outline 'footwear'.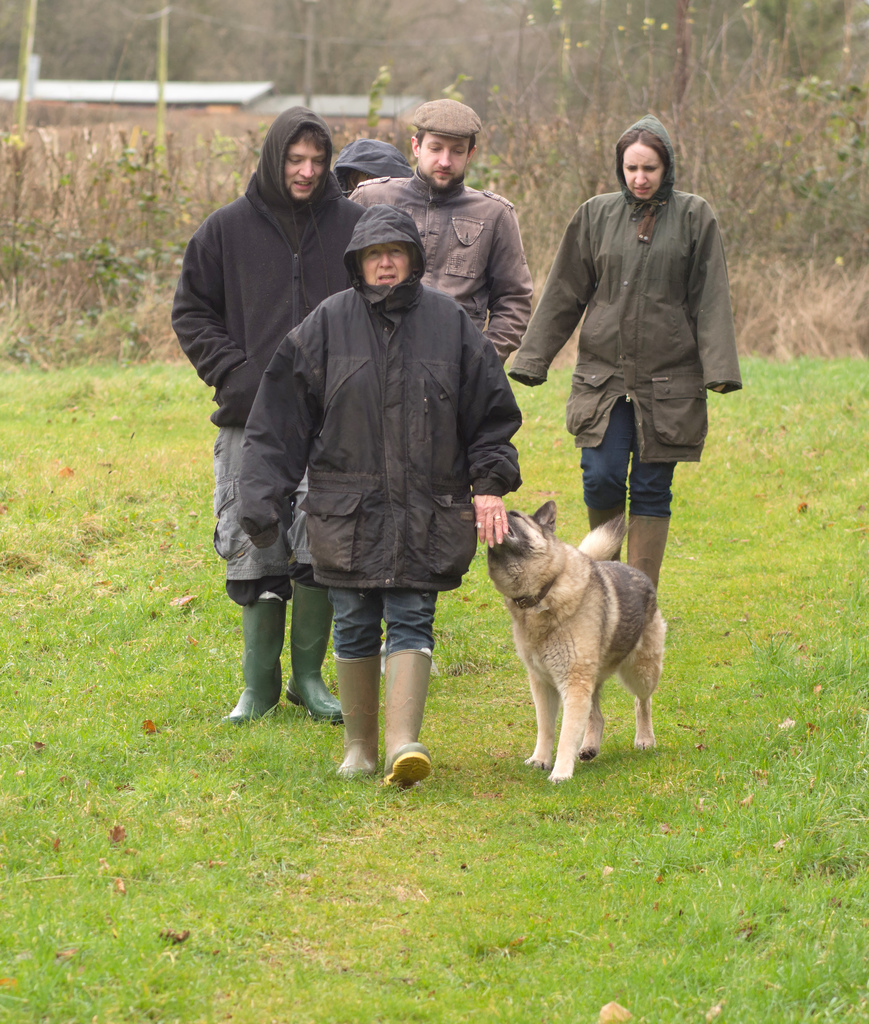
Outline: select_region(583, 497, 628, 561).
